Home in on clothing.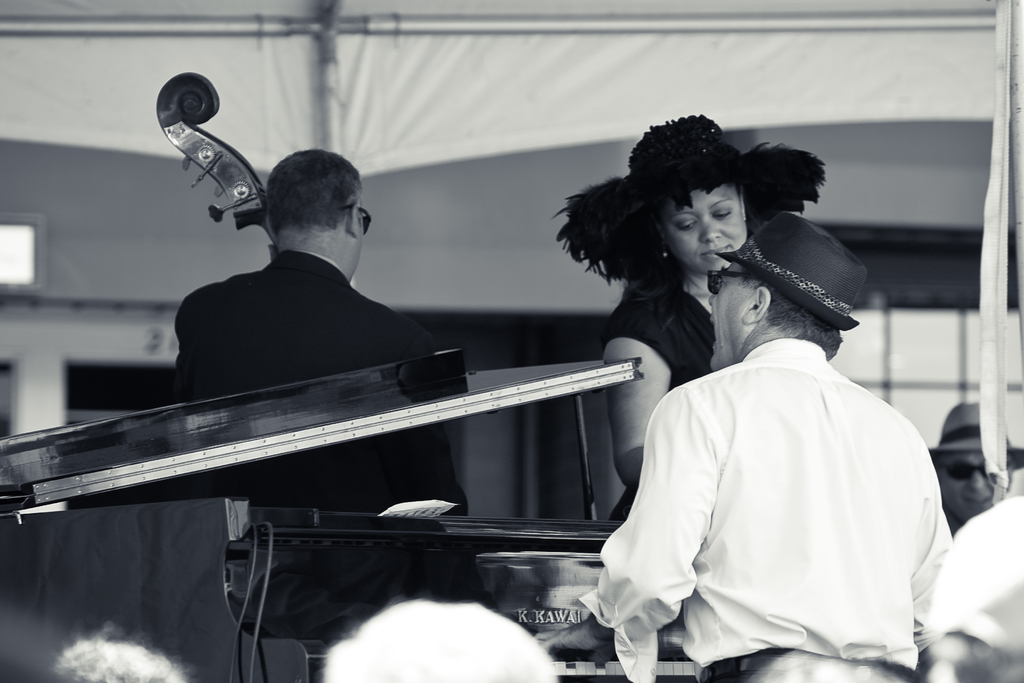
Homed in at left=616, top=277, right=947, bottom=680.
